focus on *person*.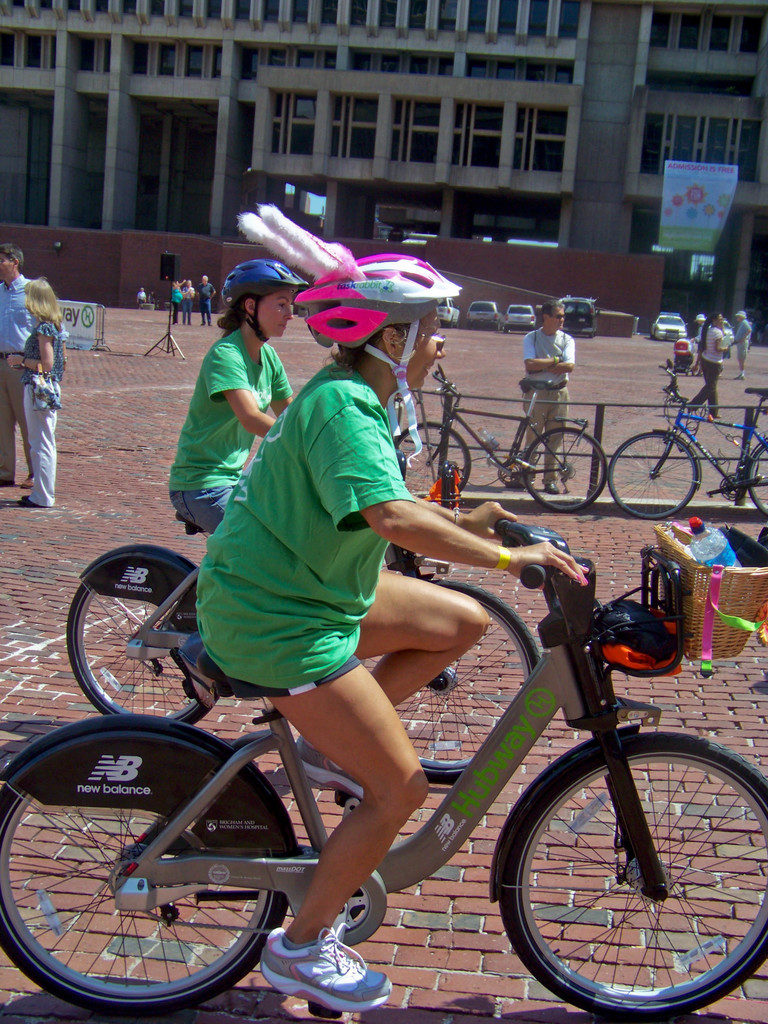
Focused at (left=168, top=260, right=311, bottom=535).
